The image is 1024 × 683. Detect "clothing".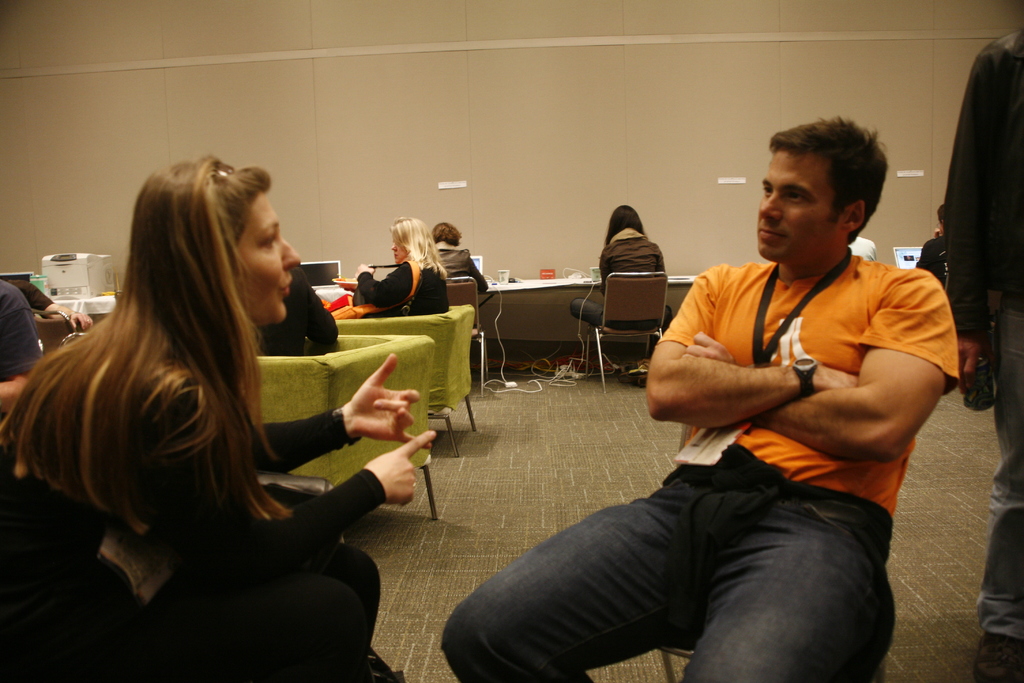
Detection: box=[0, 314, 391, 682].
